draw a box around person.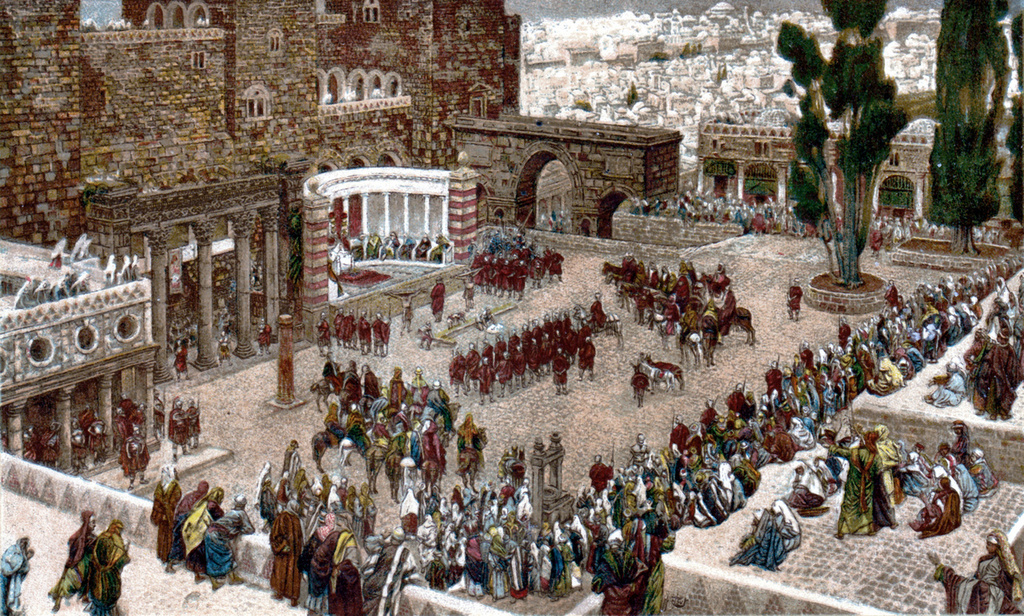
443:305:467:331.
